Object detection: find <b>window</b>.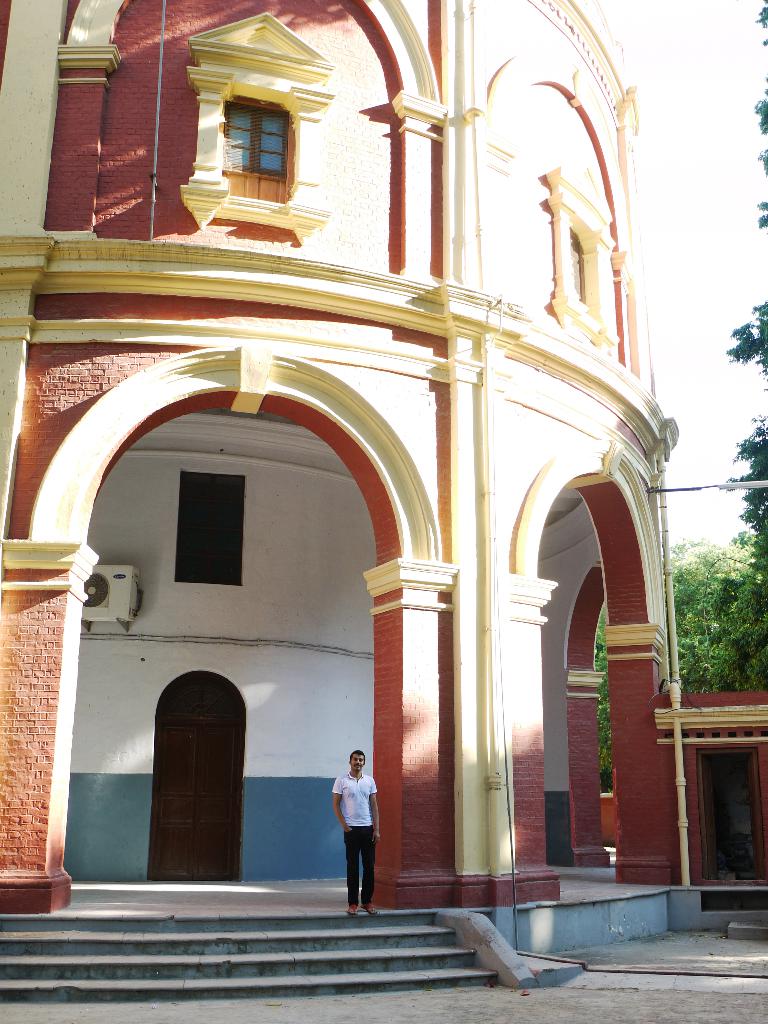
[left=214, top=83, right=308, bottom=175].
